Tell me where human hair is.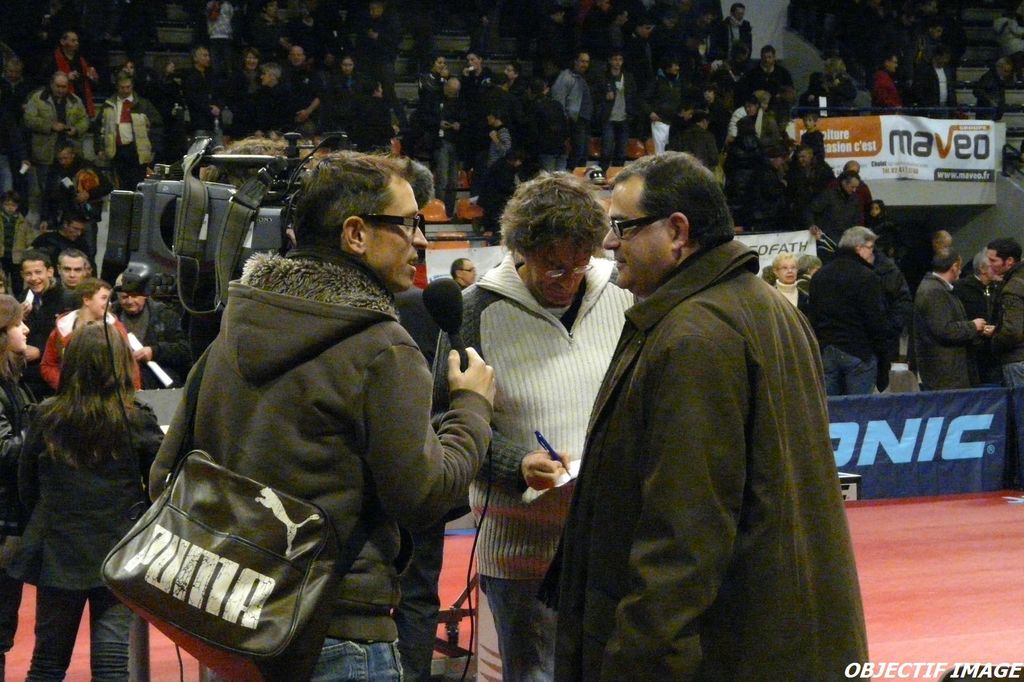
human hair is at <bbox>114, 274, 122, 287</bbox>.
